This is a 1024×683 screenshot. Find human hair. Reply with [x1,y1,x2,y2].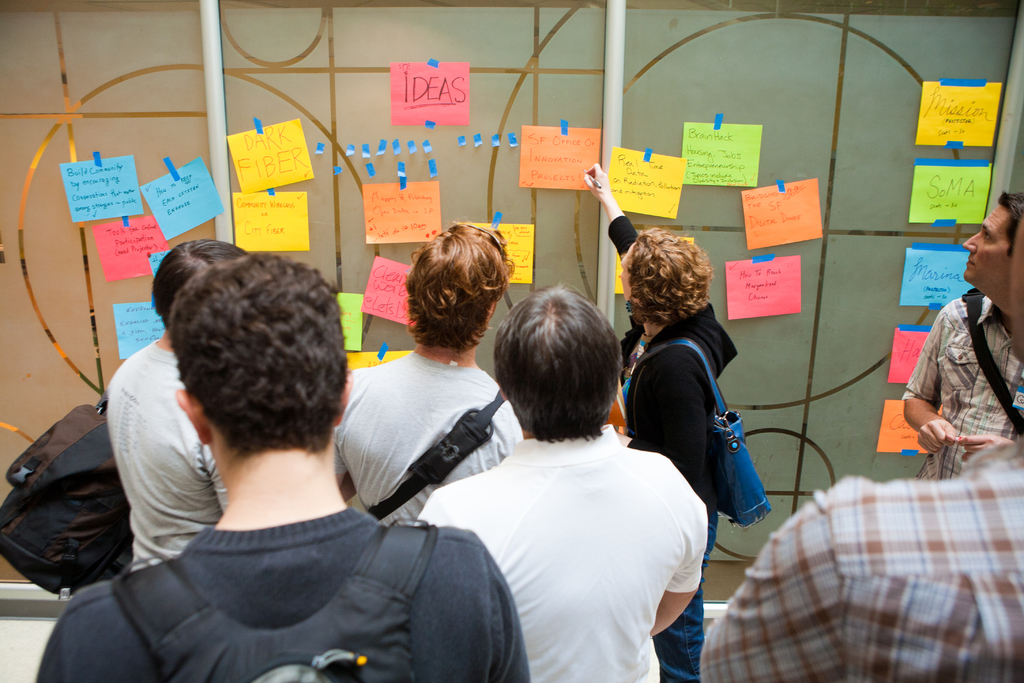
[628,229,715,337].
